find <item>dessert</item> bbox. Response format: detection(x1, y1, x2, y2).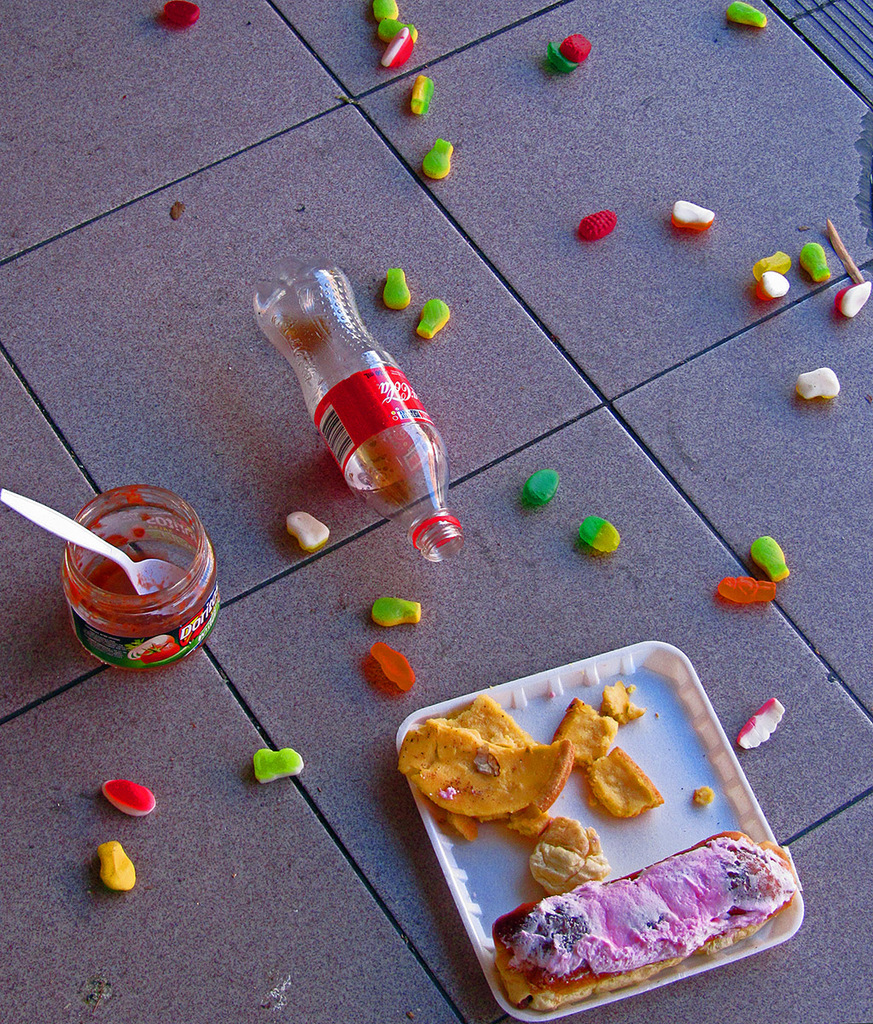
detection(481, 819, 821, 1013).
